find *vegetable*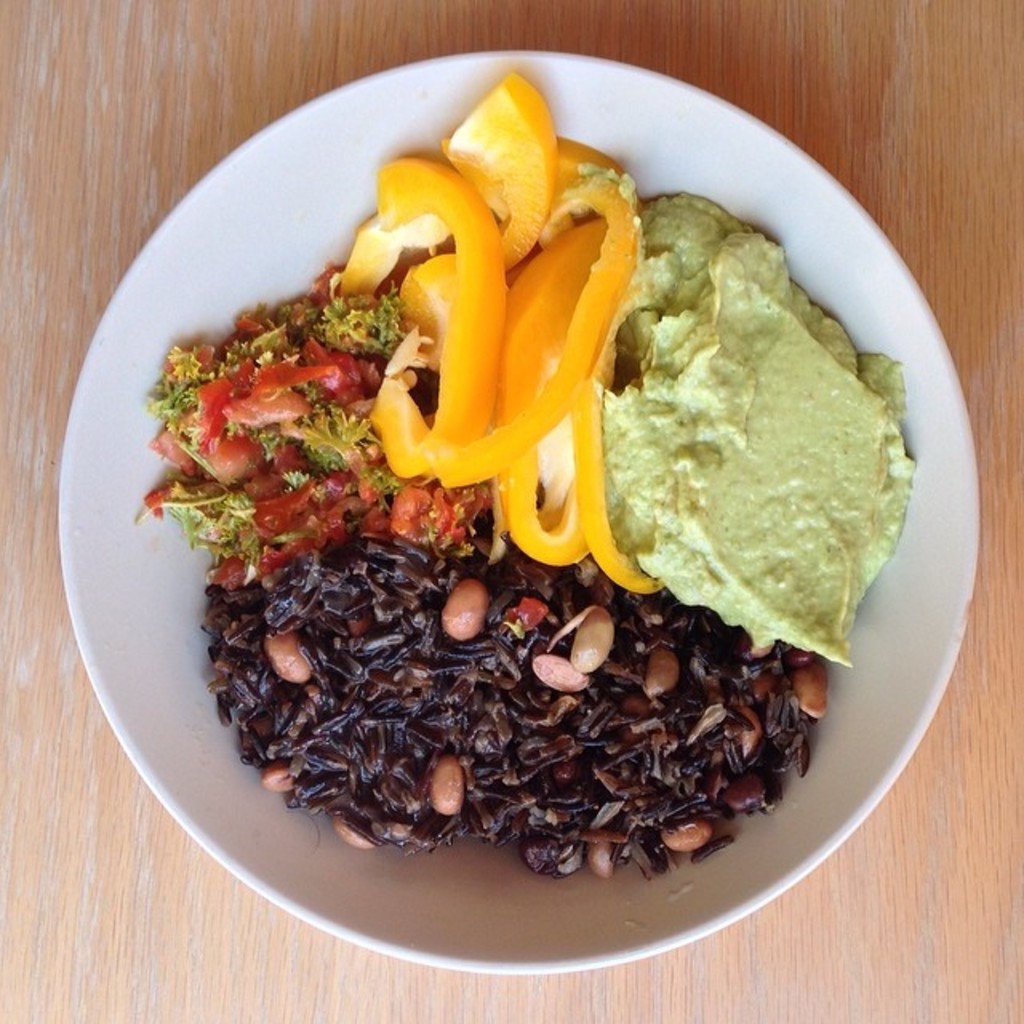
[left=338, top=70, right=664, bottom=602]
